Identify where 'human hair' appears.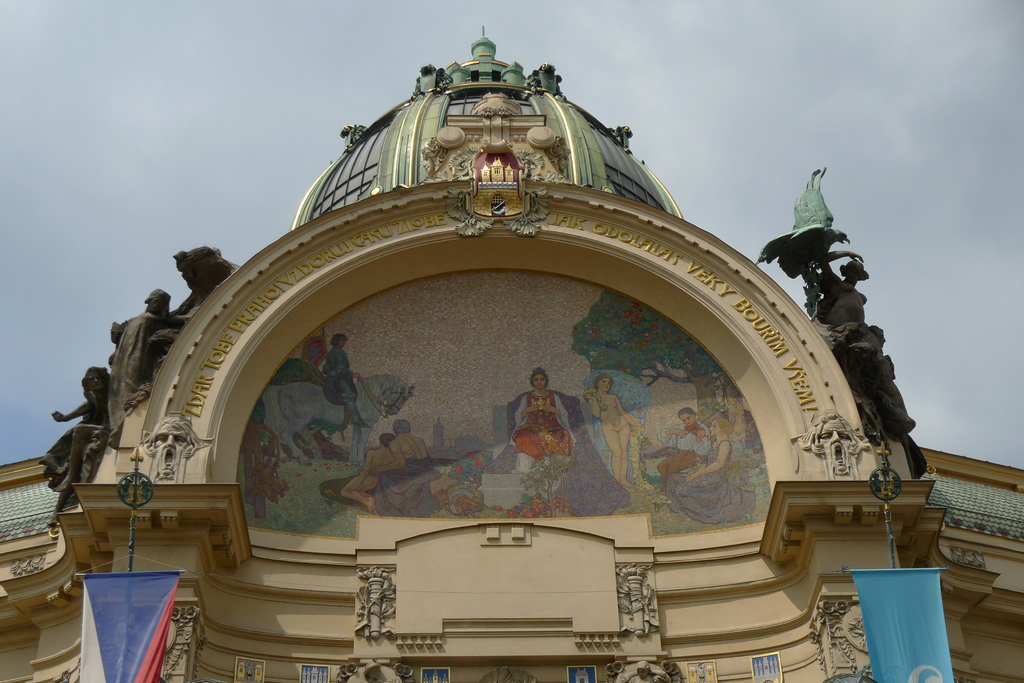
Appears at [left=381, top=432, right=390, bottom=447].
